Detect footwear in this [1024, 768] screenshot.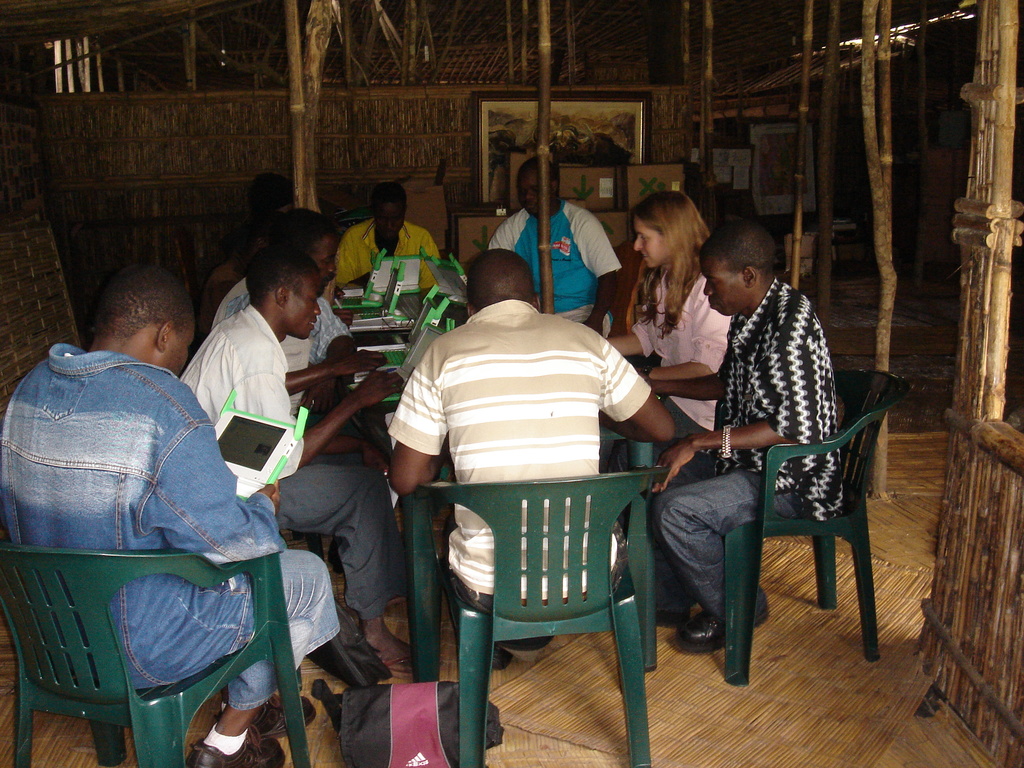
Detection: bbox=[221, 691, 316, 738].
